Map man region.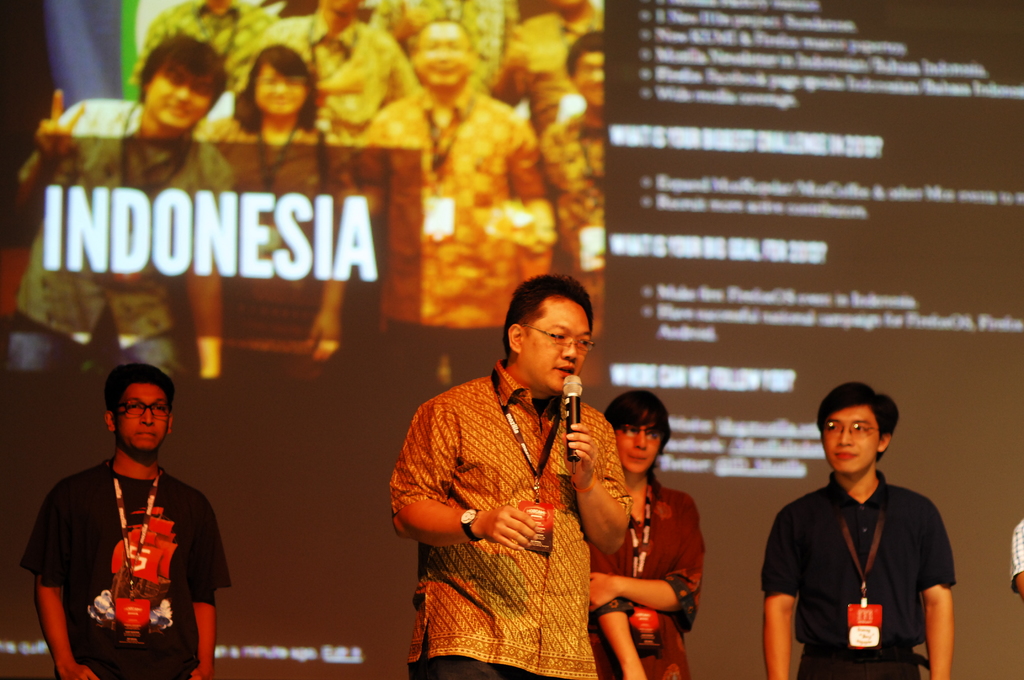
Mapped to (760, 378, 970, 679).
